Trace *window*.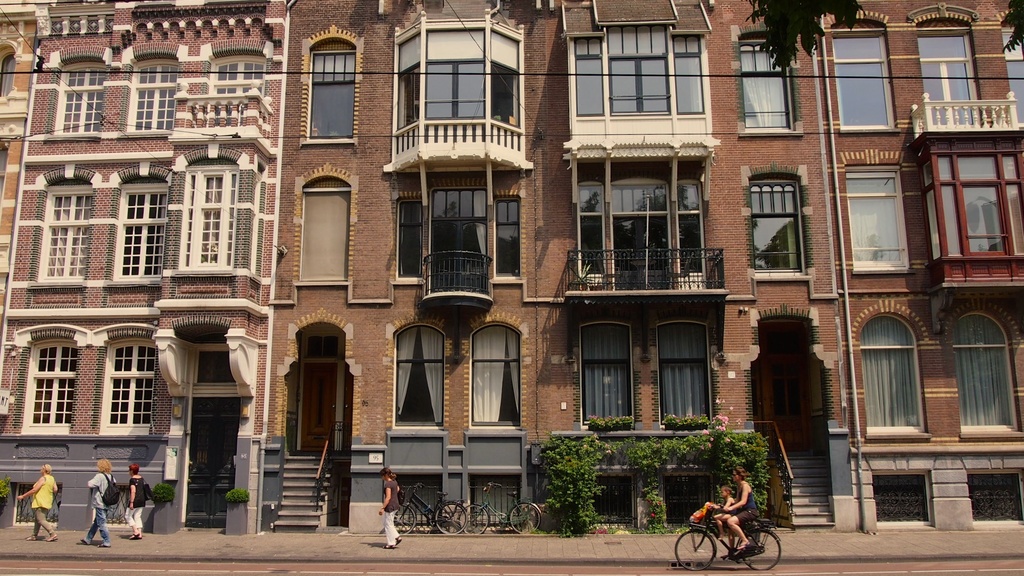
Traced to l=906, t=10, r=986, b=124.
